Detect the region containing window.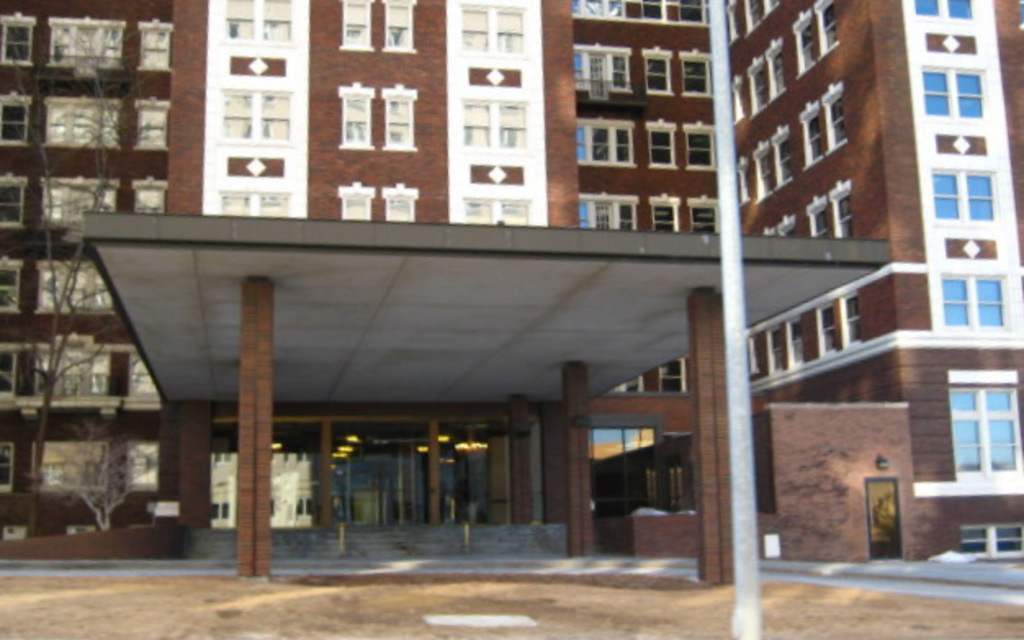
rect(0, 90, 29, 146).
